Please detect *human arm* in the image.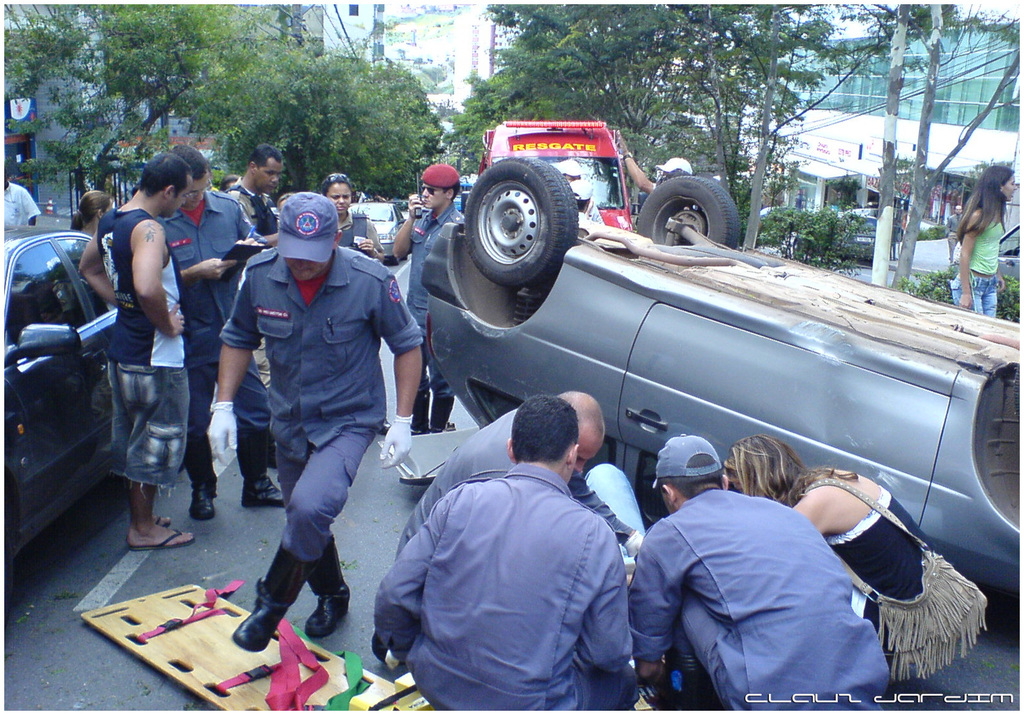
x1=355, y1=221, x2=385, y2=264.
